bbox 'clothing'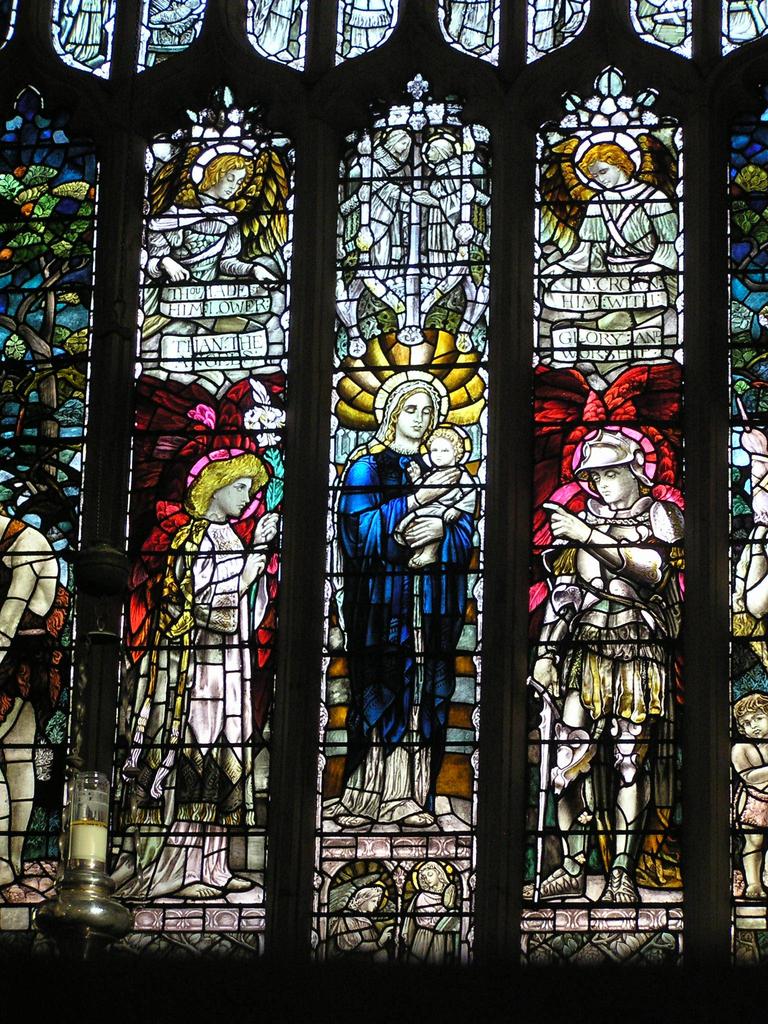
138 200 260 279
